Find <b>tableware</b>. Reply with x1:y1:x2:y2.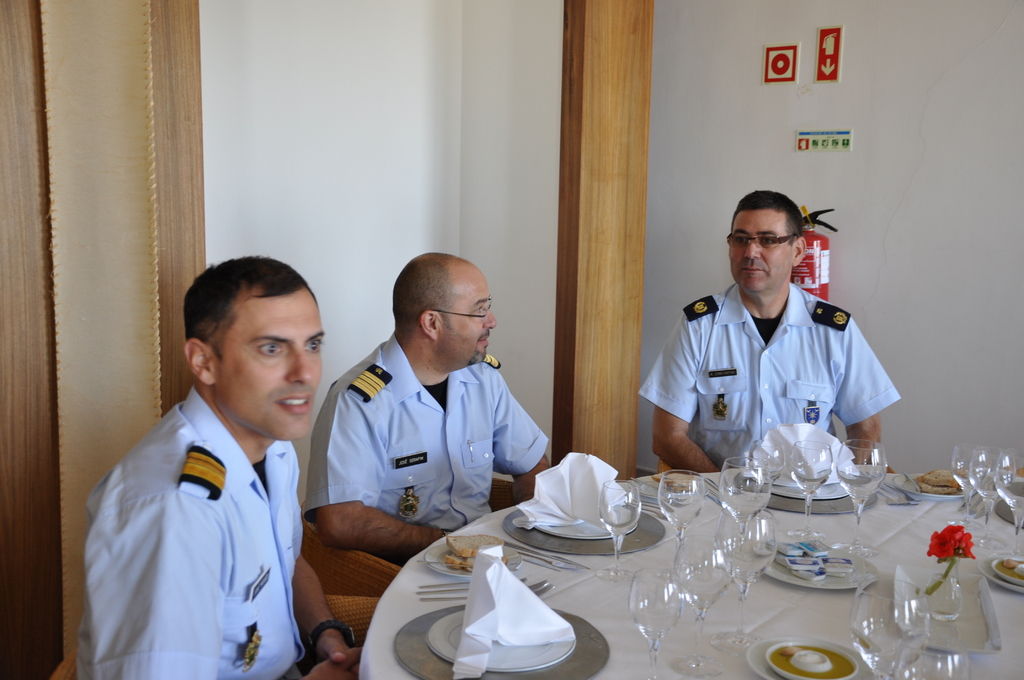
840:430:890:544.
